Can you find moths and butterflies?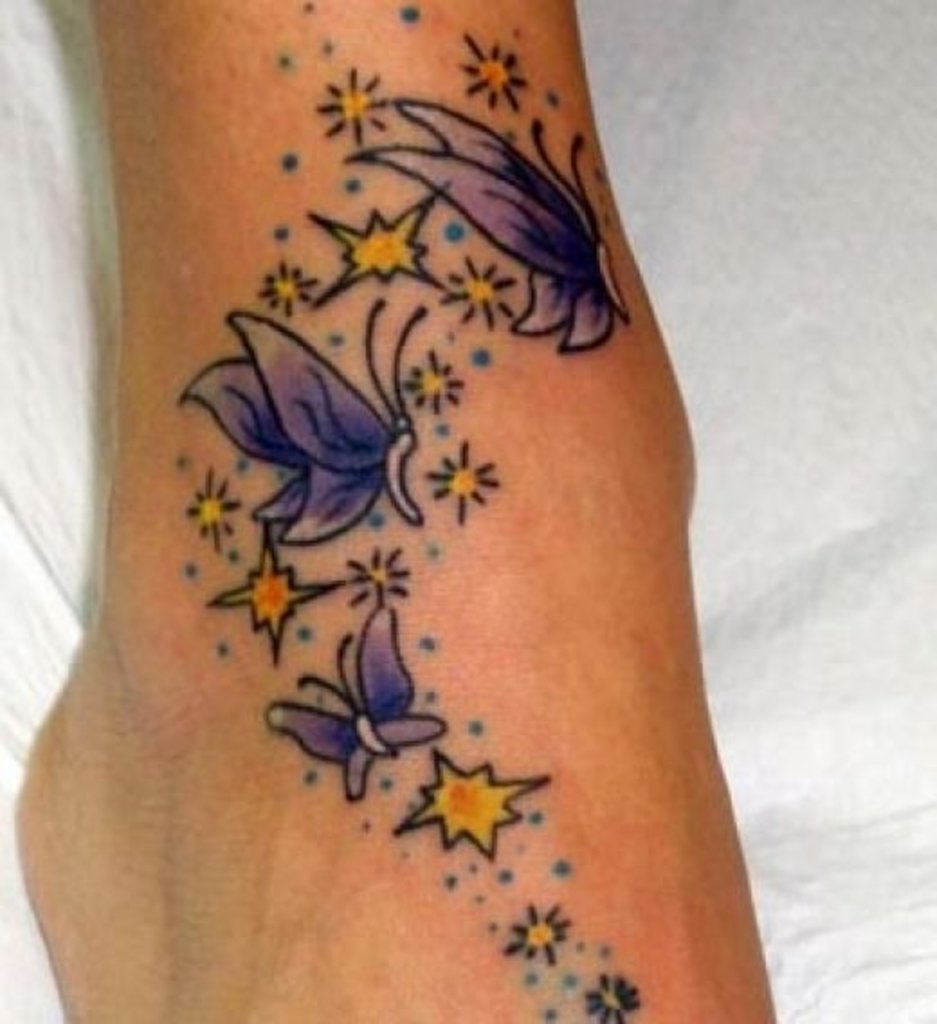
Yes, bounding box: x1=344 y1=94 x2=632 y2=352.
